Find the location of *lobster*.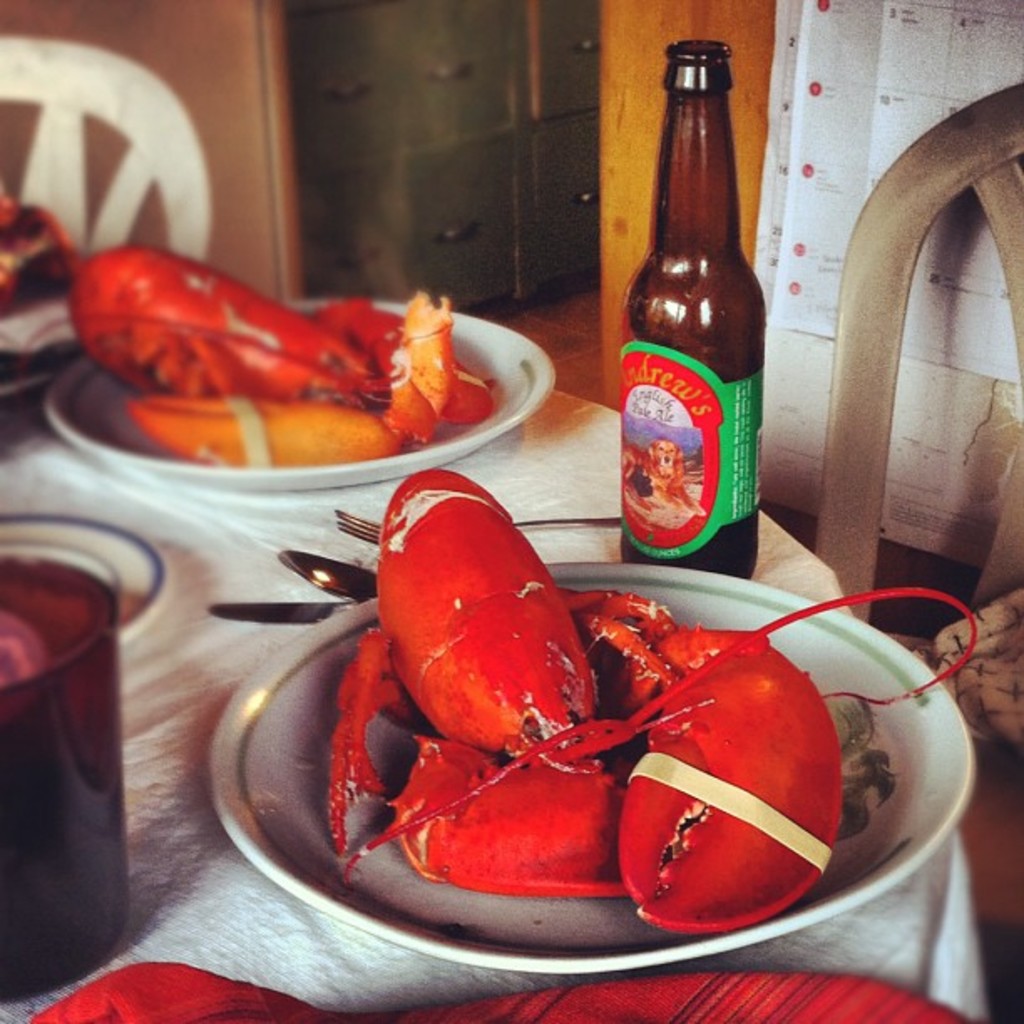
Location: crop(57, 243, 356, 410).
